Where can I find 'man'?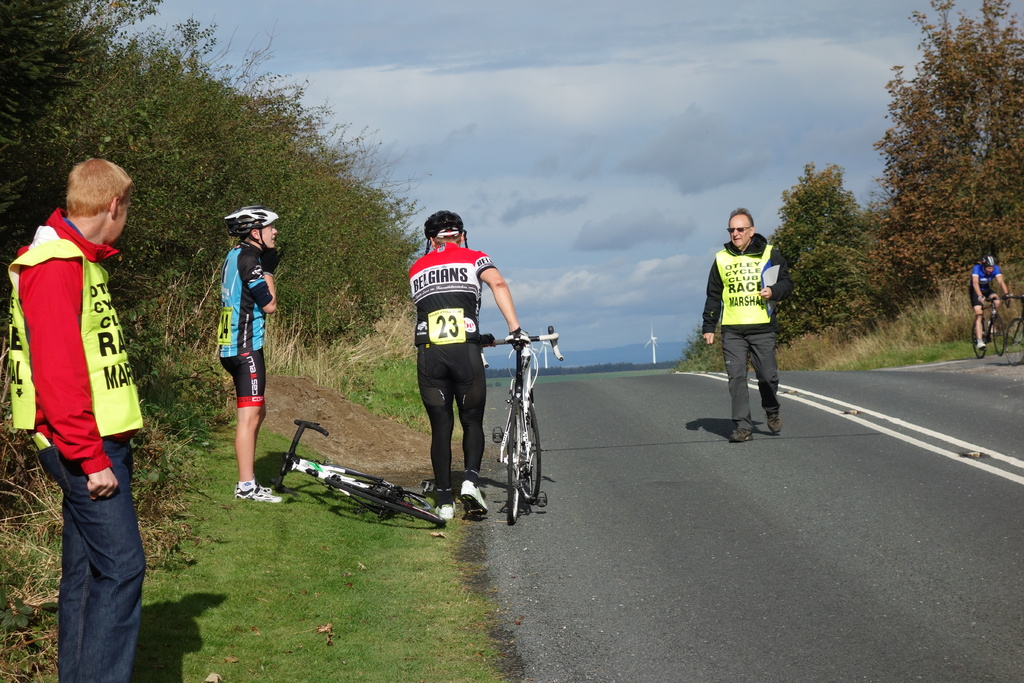
You can find it at box=[407, 208, 528, 521].
